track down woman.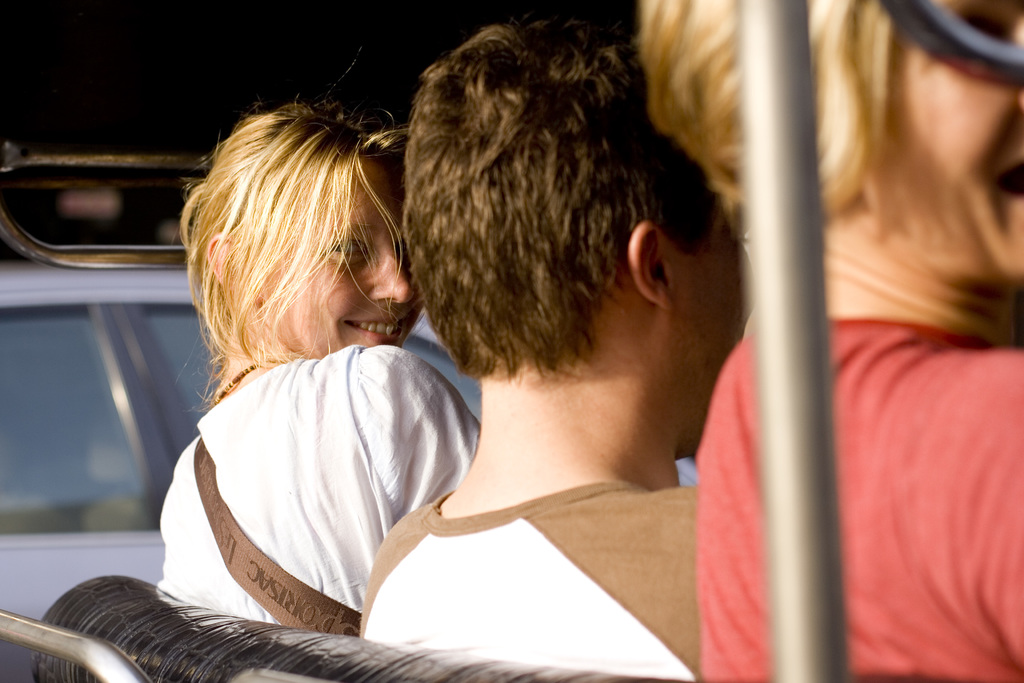
Tracked to bbox=[634, 0, 1023, 682].
